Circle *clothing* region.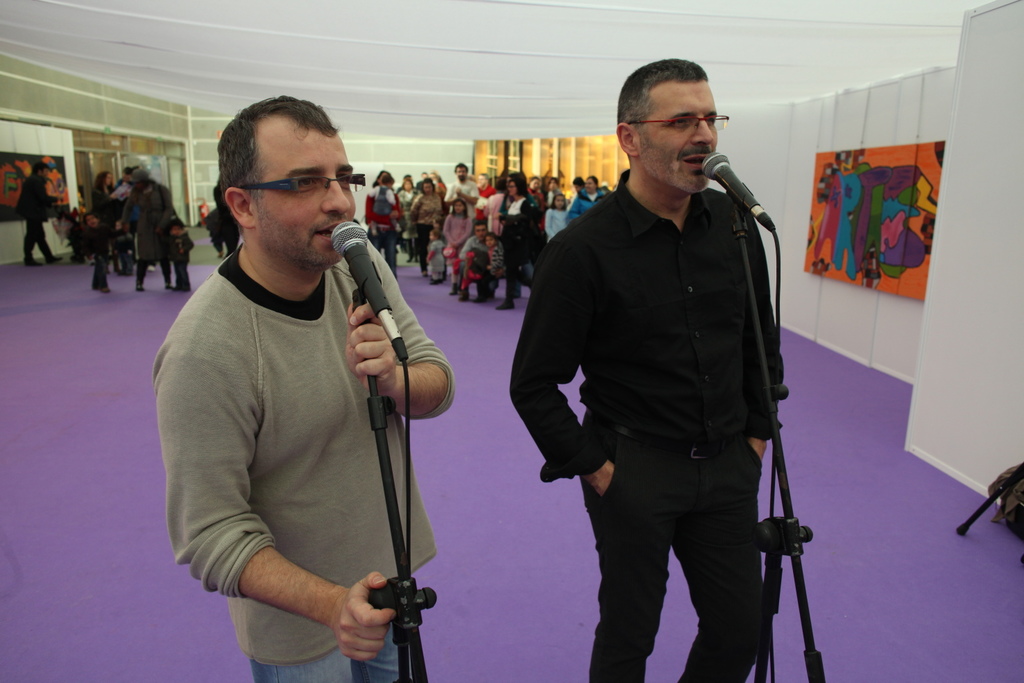
Region: select_region(87, 176, 119, 296).
